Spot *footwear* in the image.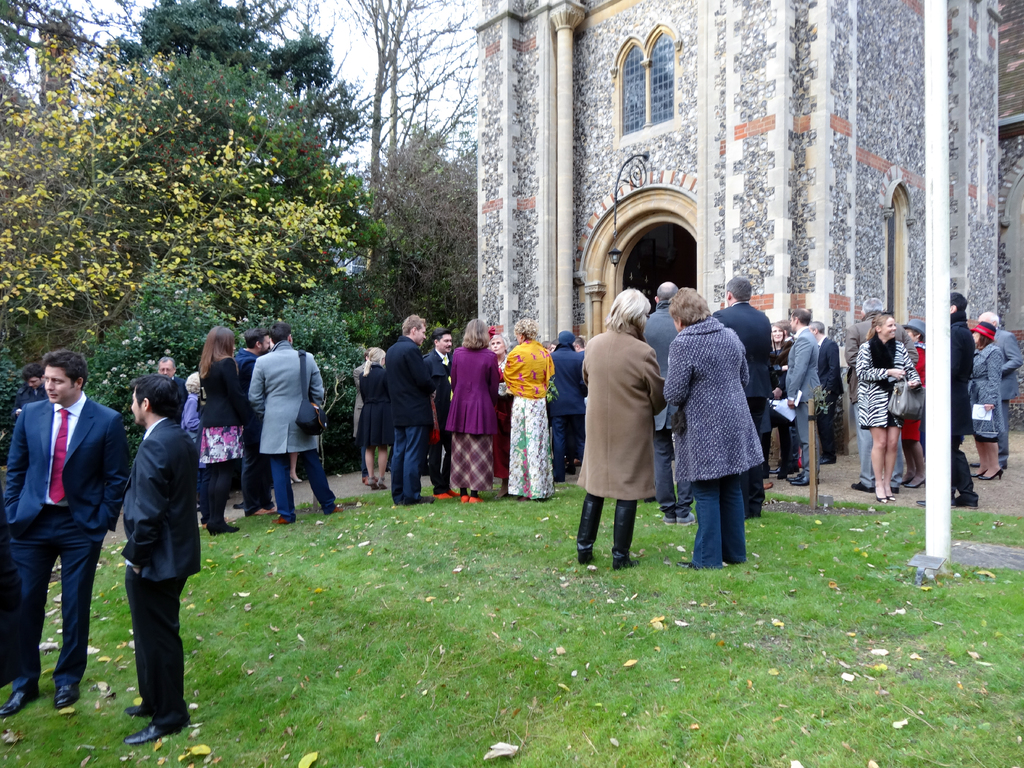
*footwear* found at <box>970,471,979,478</box>.
